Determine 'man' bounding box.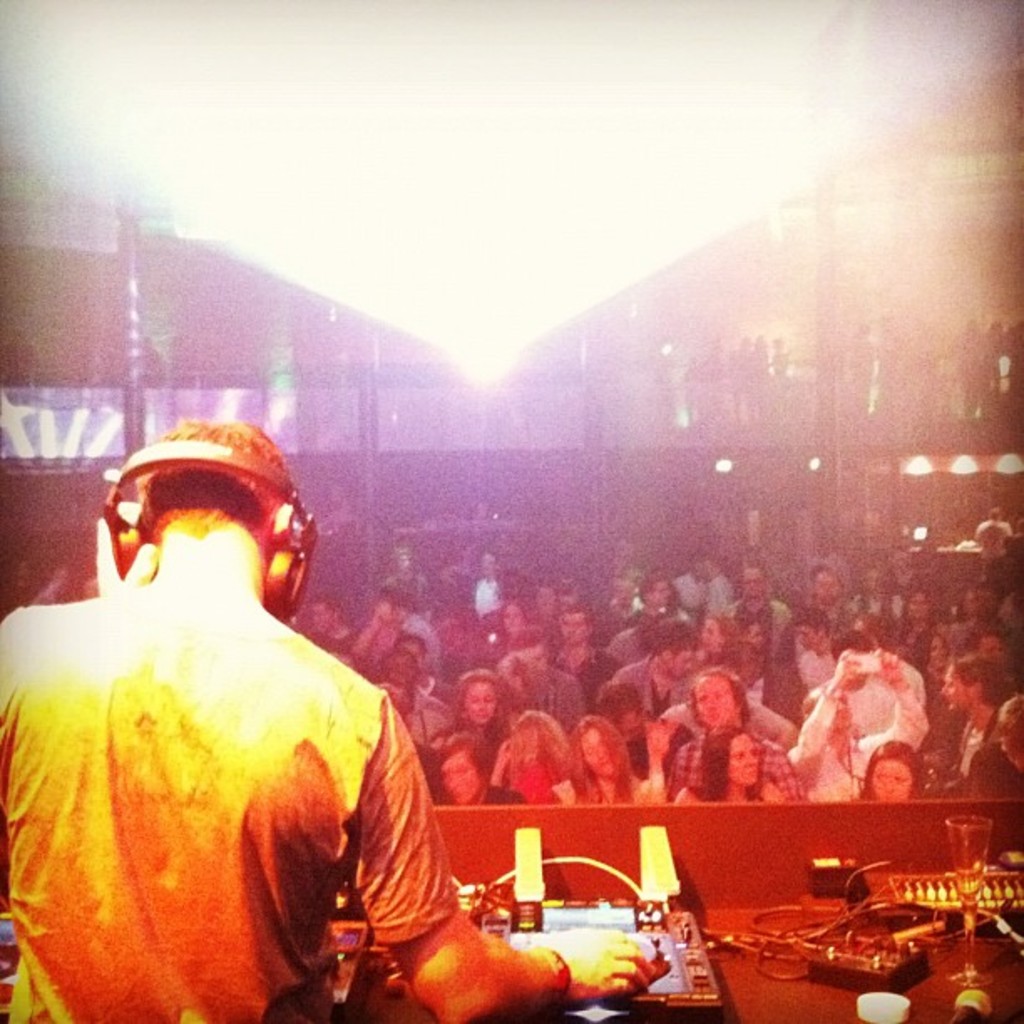
Determined: [x1=15, y1=408, x2=489, y2=1021].
